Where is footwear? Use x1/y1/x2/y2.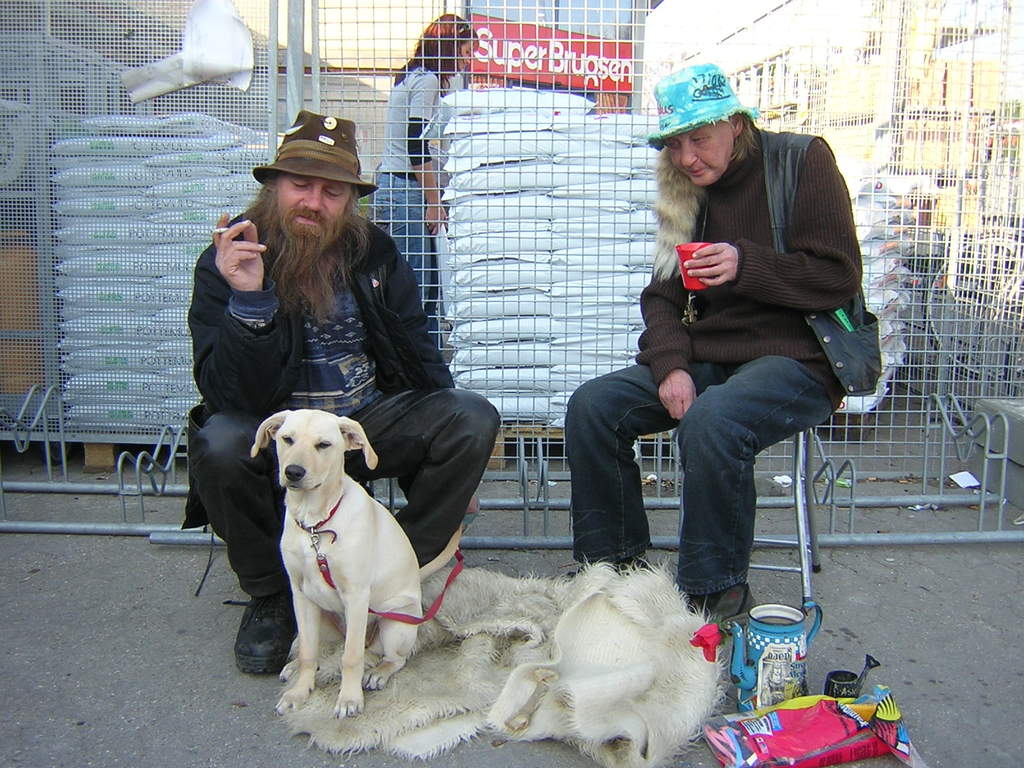
233/586/292/678.
